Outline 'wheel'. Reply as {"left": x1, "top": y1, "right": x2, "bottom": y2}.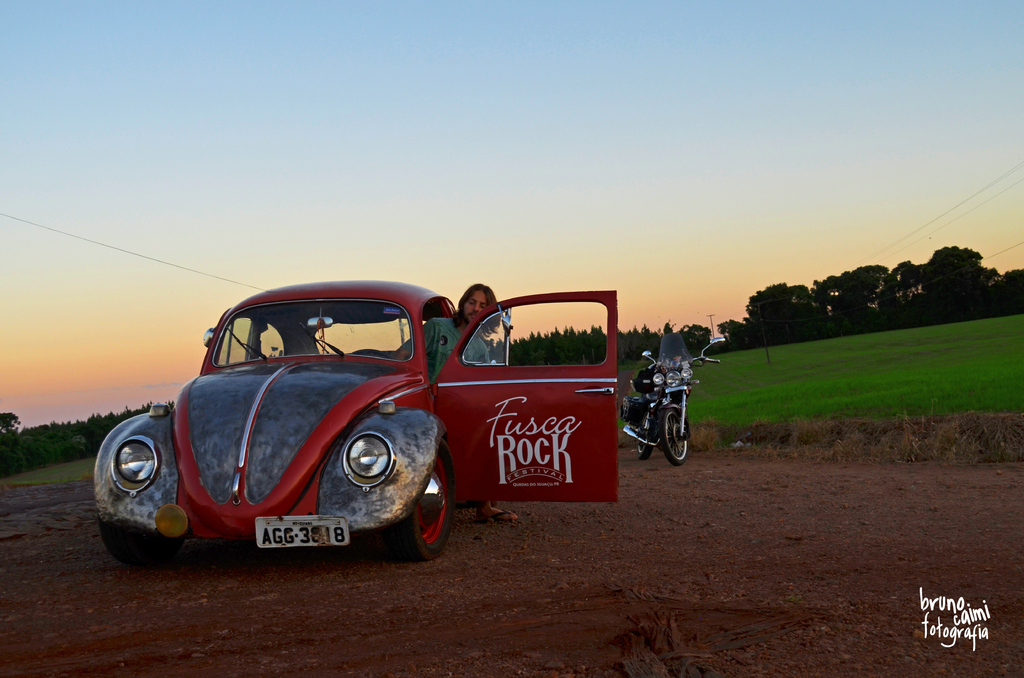
{"left": 100, "top": 516, "right": 182, "bottom": 570}.
